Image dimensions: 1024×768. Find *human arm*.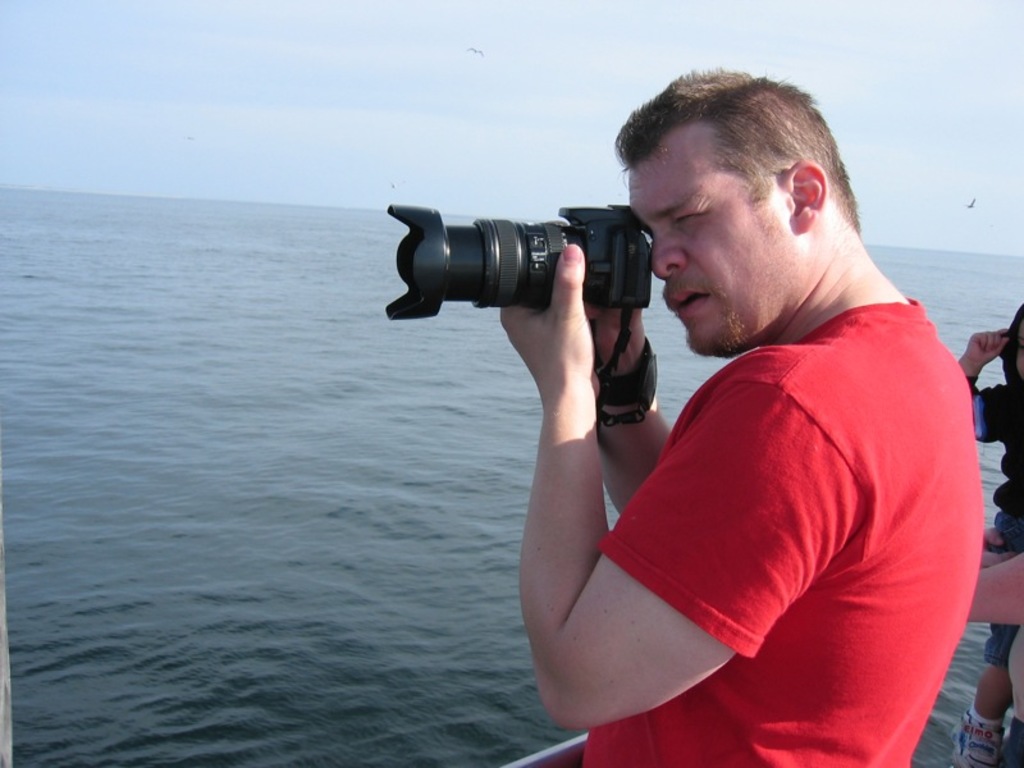
<box>584,300,681,509</box>.
